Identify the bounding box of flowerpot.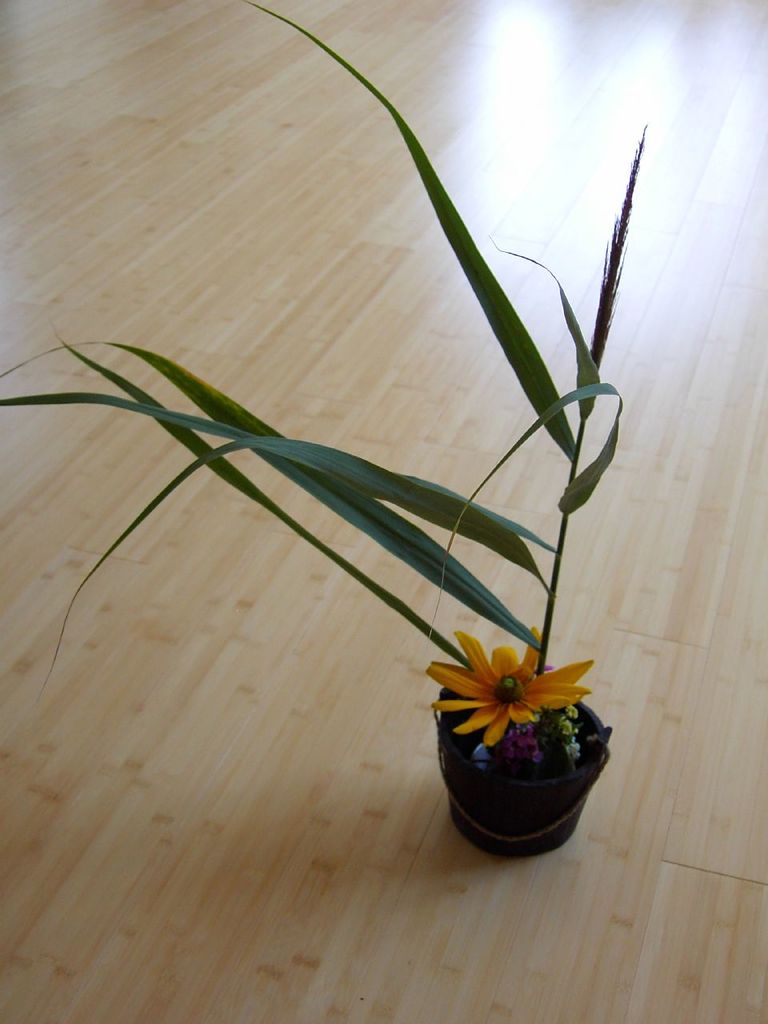
{"x1": 419, "y1": 642, "x2": 619, "y2": 846}.
